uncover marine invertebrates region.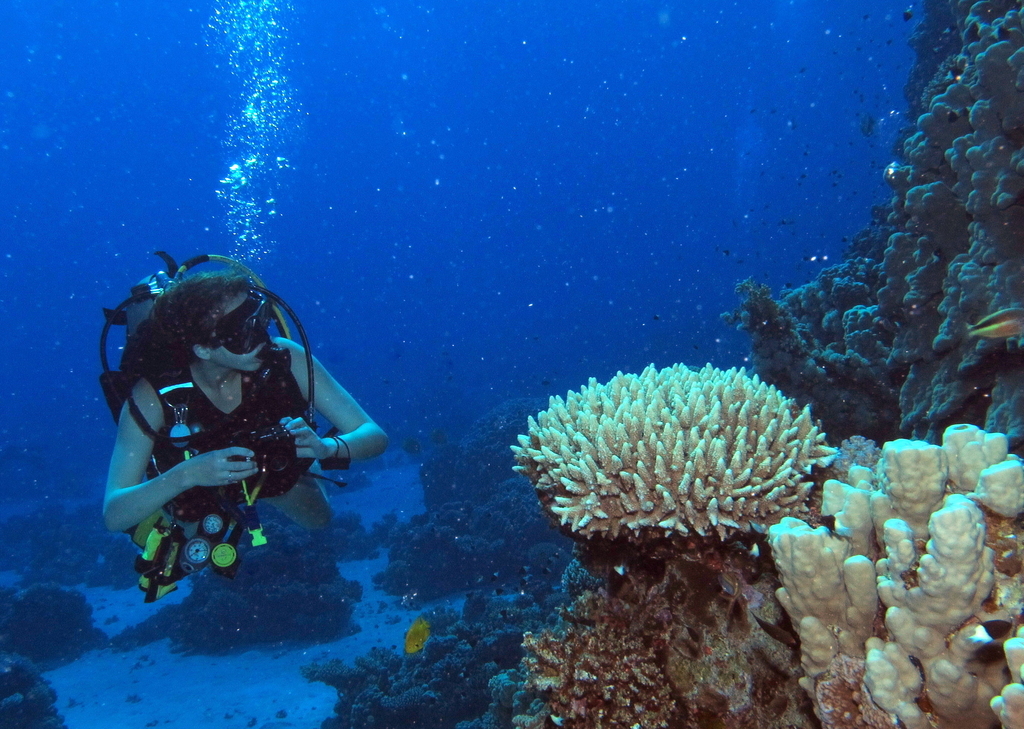
Uncovered: l=764, t=429, r=1021, b=728.
